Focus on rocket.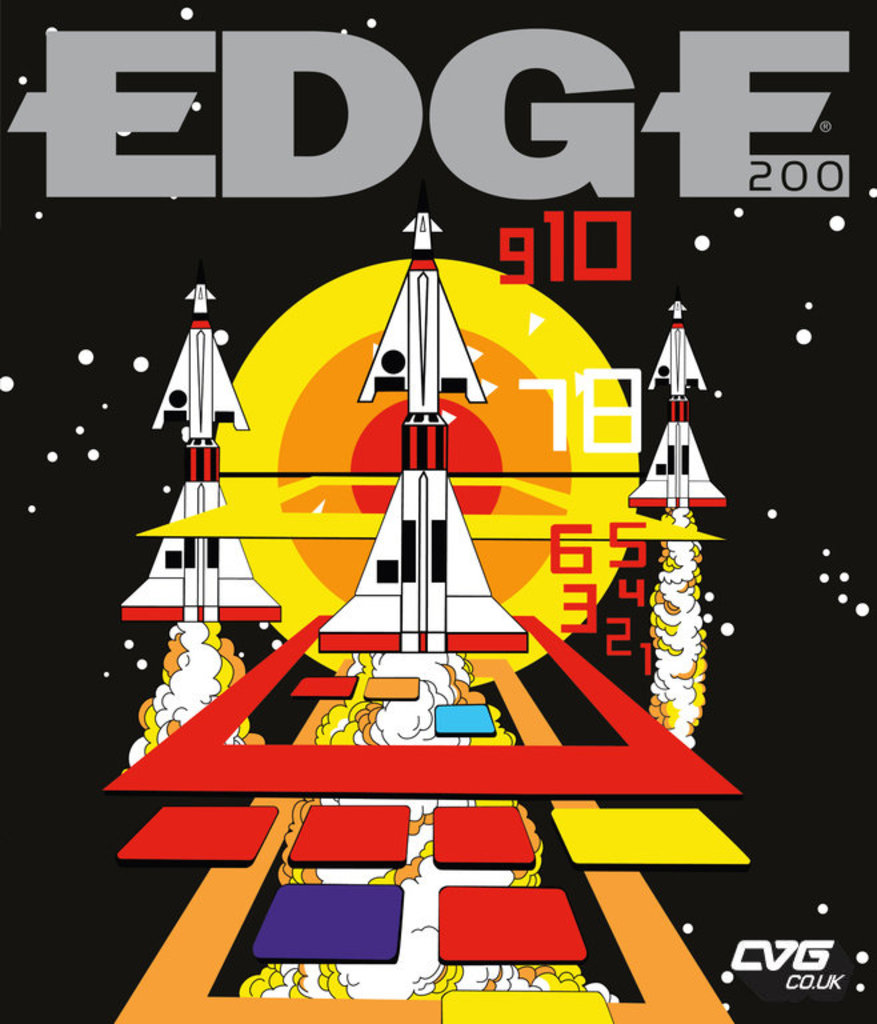
Focused at [316, 212, 530, 656].
